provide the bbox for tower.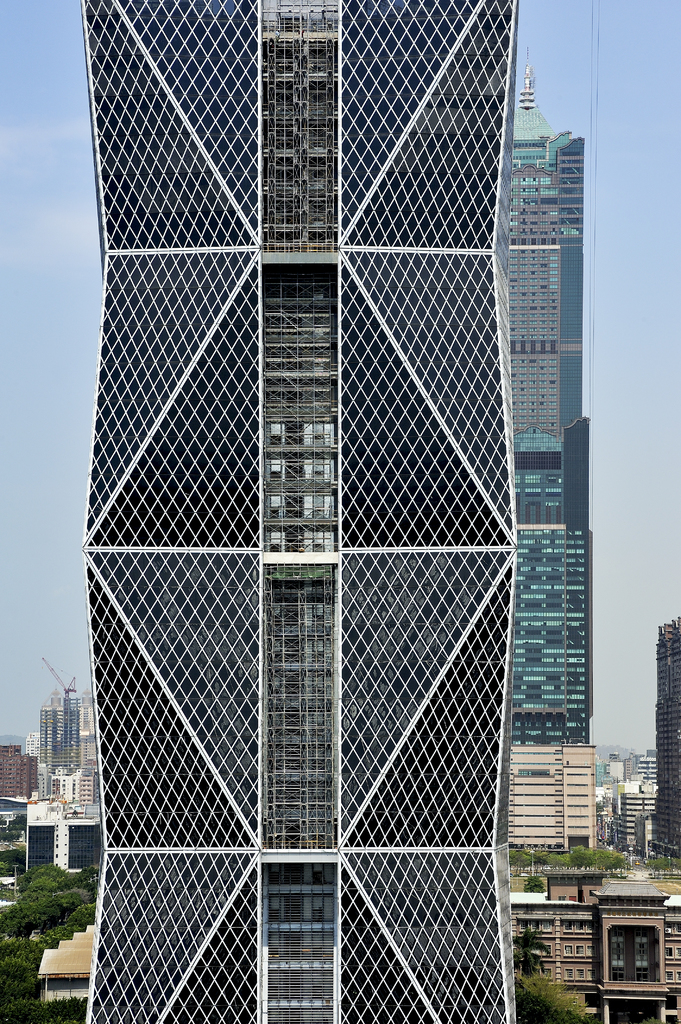
649/617/680/860.
